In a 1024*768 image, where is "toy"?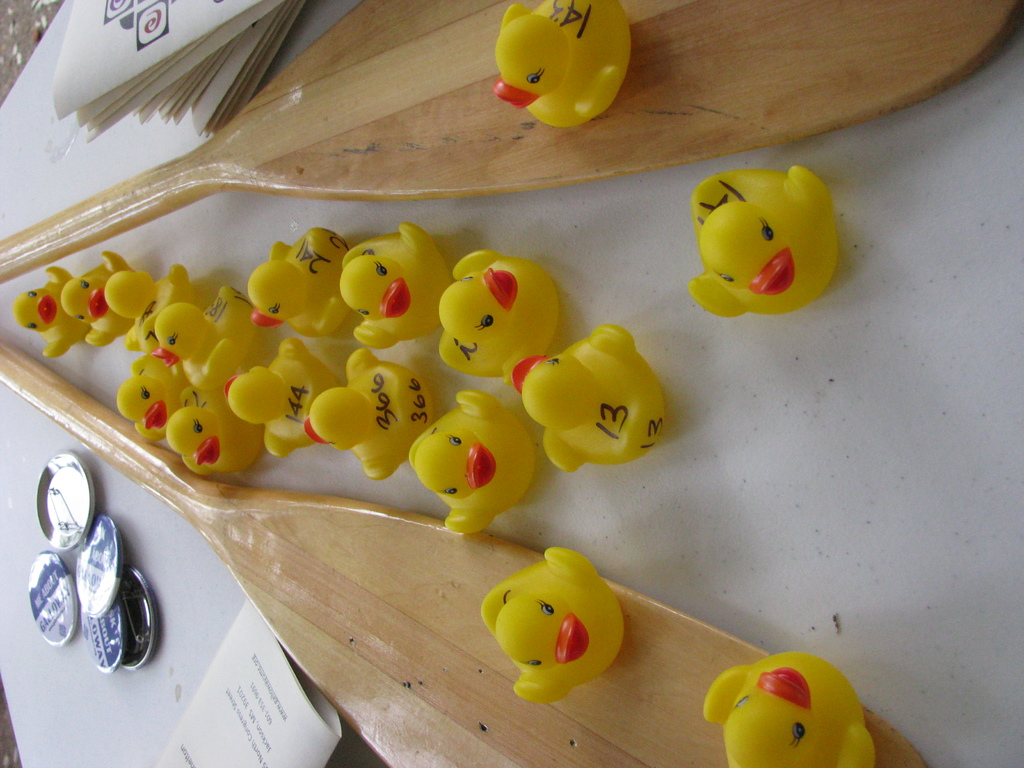
crop(58, 246, 140, 346).
